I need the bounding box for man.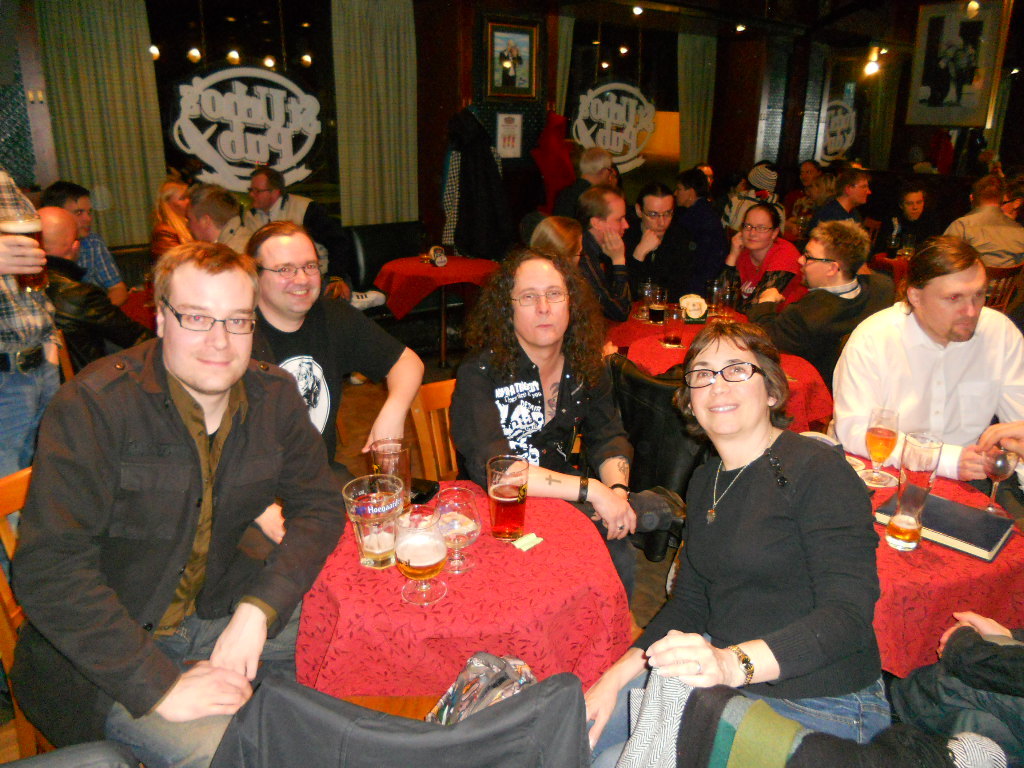
Here it is: <box>238,168,361,295</box>.
